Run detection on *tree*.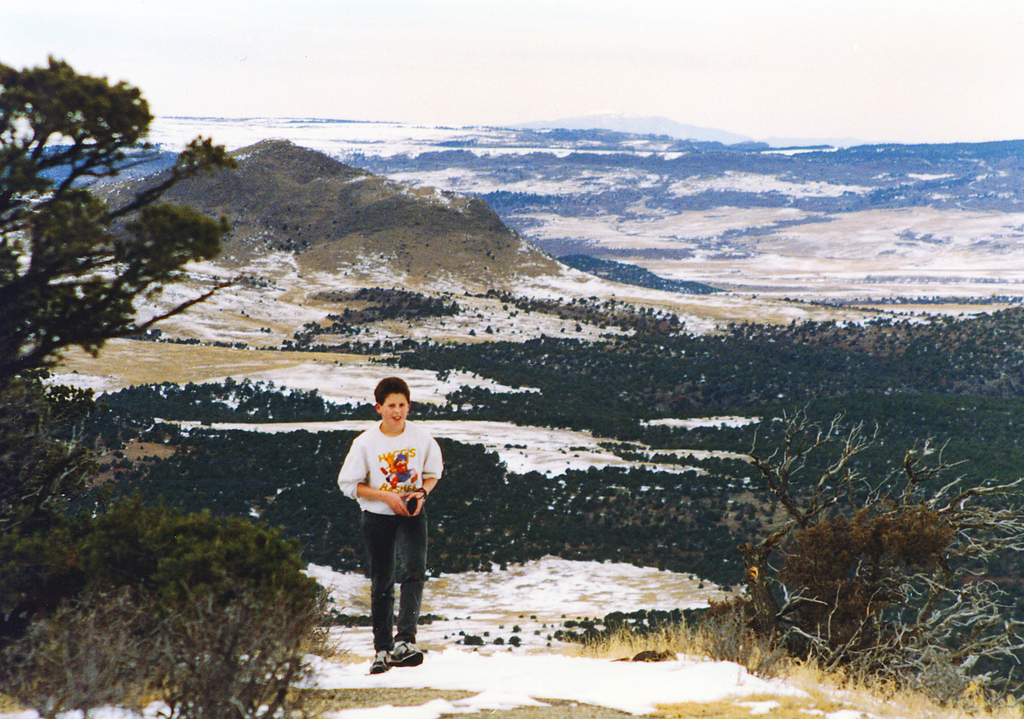
Result: pyautogui.locateOnScreen(711, 393, 1023, 718).
